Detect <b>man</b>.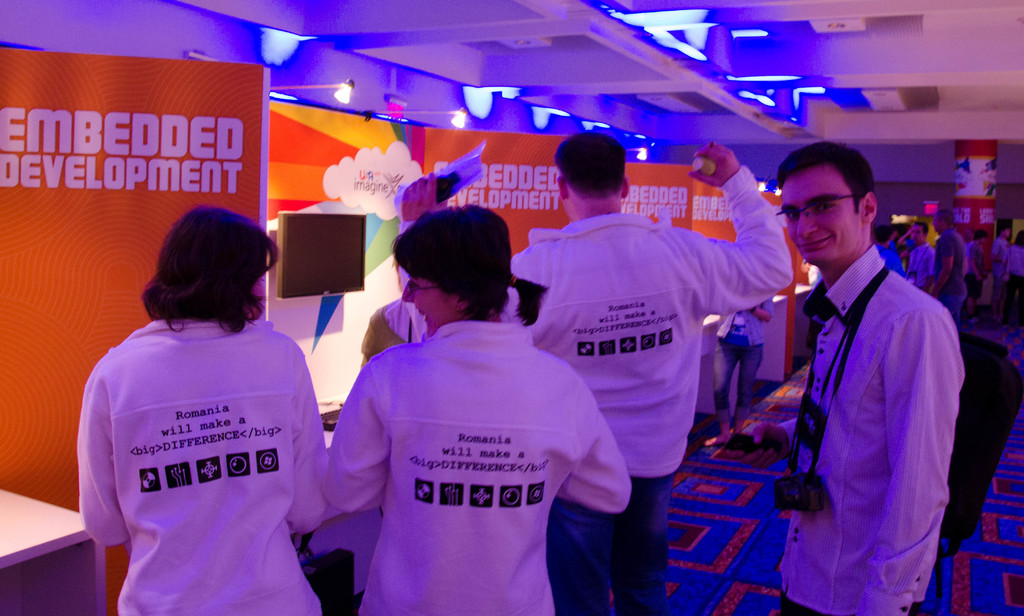
Detected at (962,226,975,322).
